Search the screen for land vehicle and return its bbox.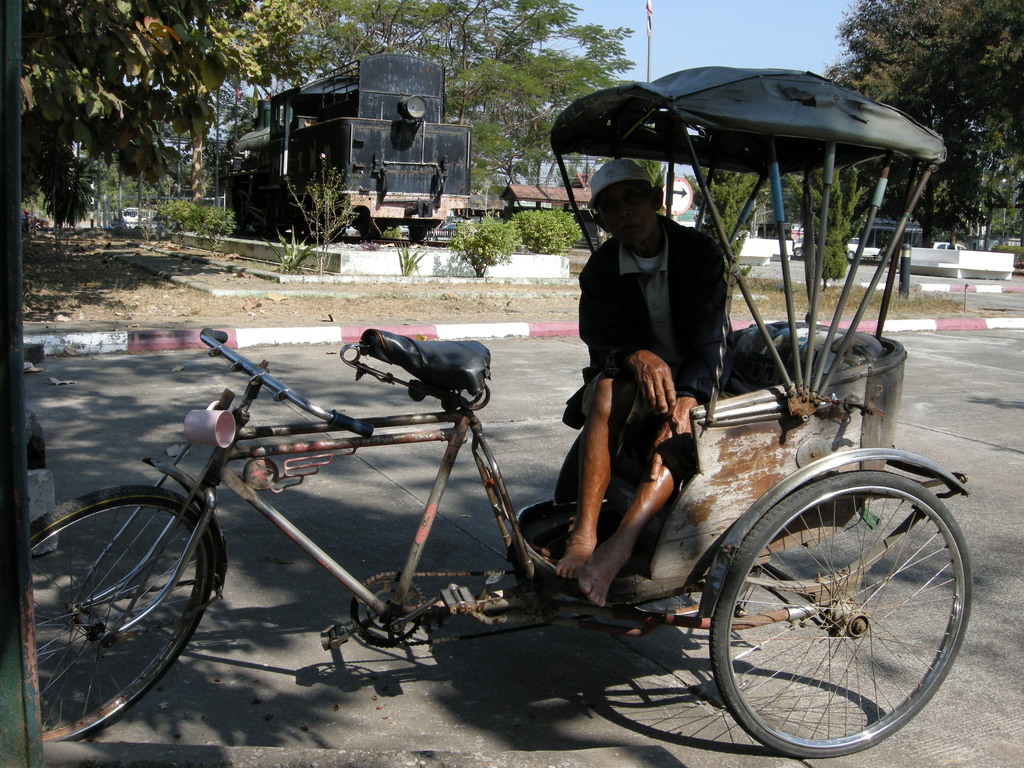
Found: l=31, t=63, r=979, b=759.
